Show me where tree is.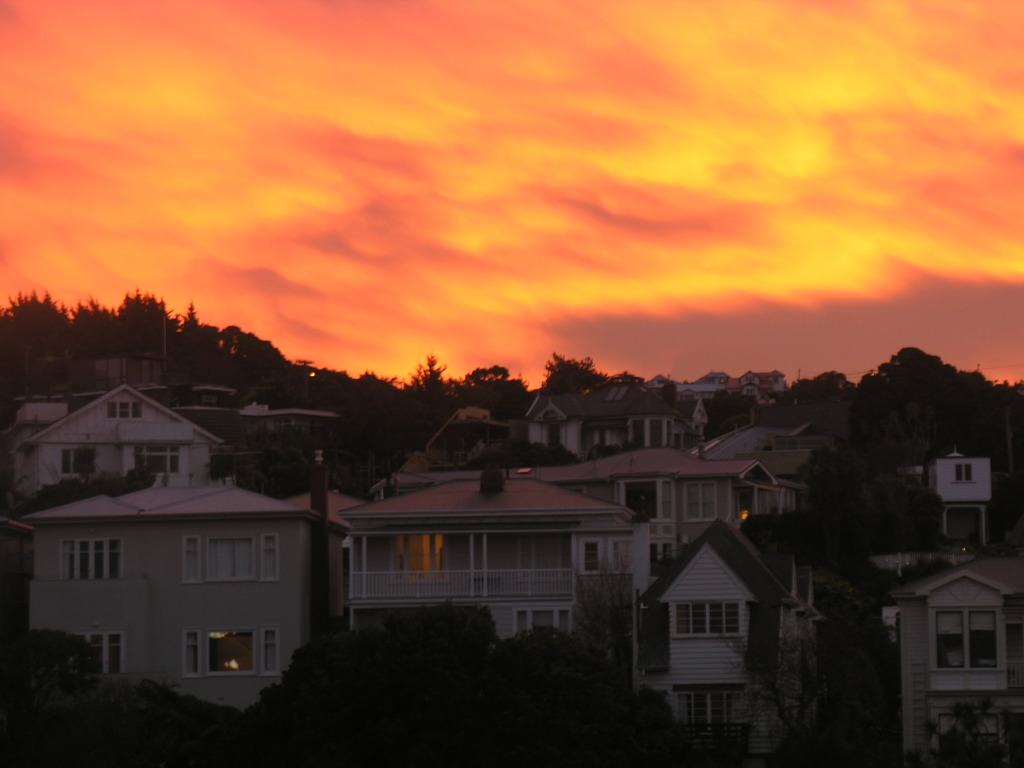
tree is at 484:360:511:392.
